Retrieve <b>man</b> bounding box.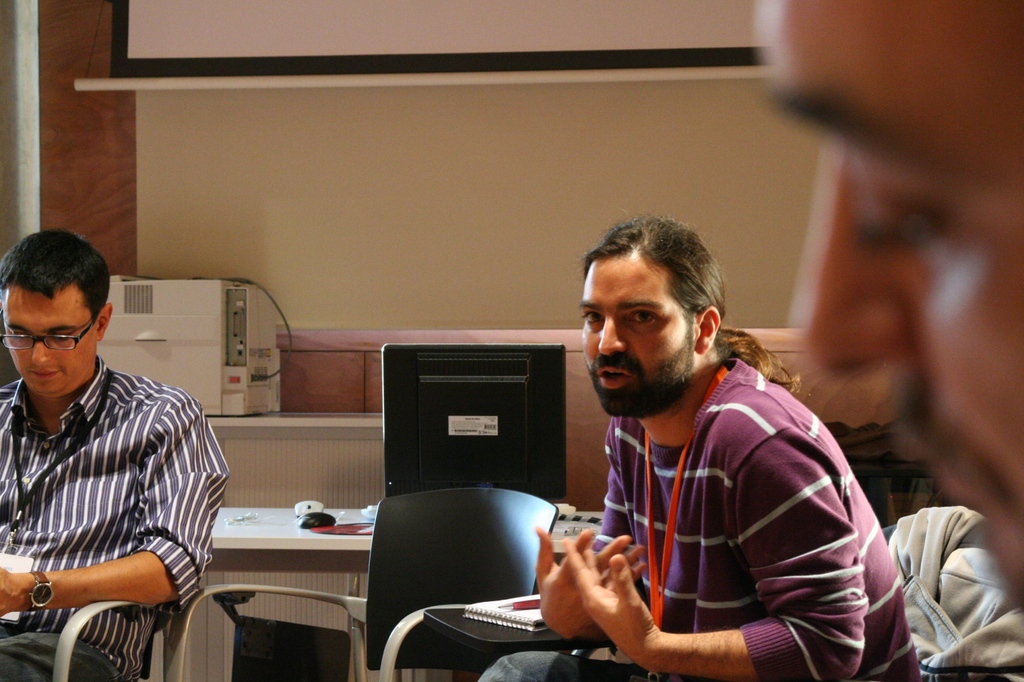
Bounding box: bbox=[0, 223, 230, 681].
